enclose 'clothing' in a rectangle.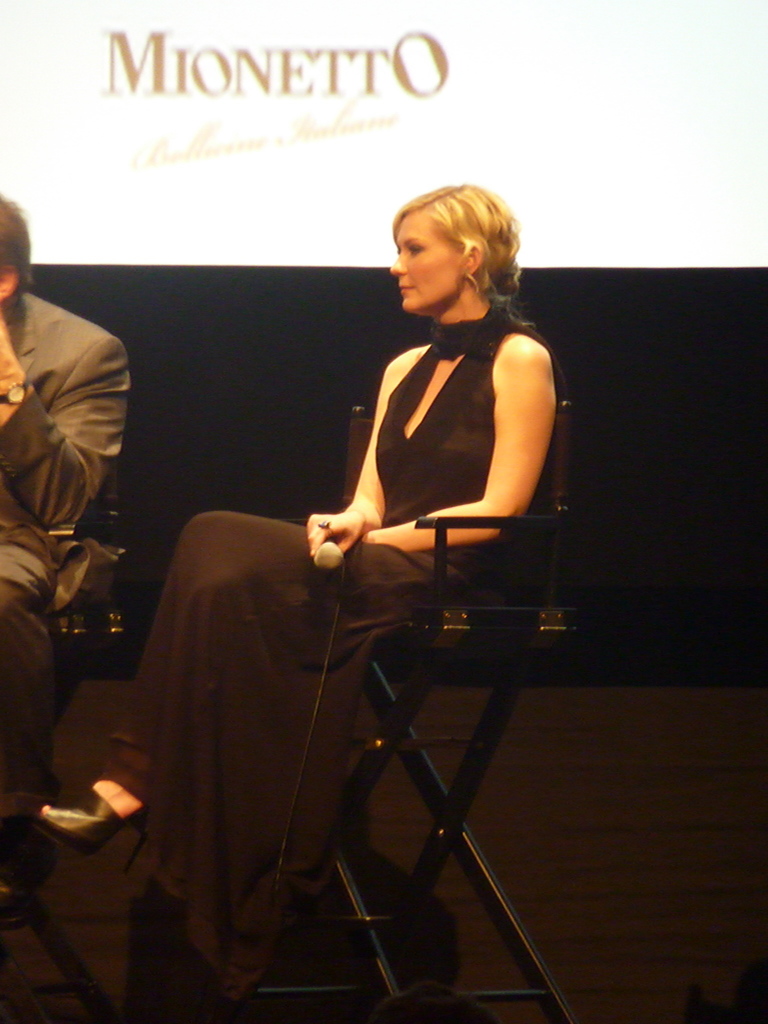
[left=104, top=356, right=527, bottom=1014].
